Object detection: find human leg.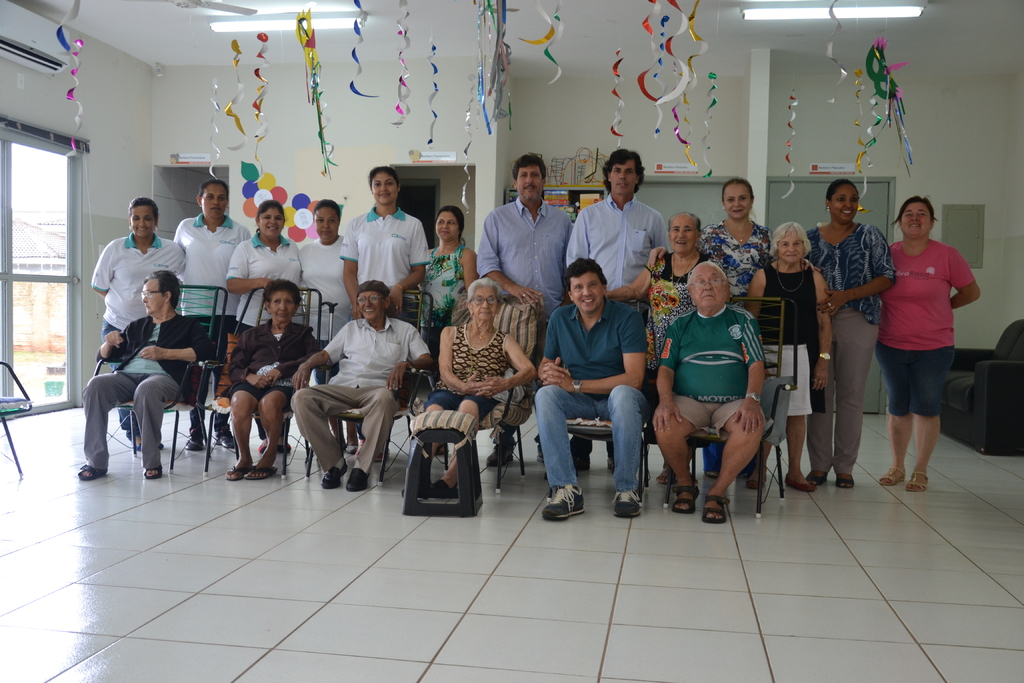
Rect(607, 386, 646, 519).
